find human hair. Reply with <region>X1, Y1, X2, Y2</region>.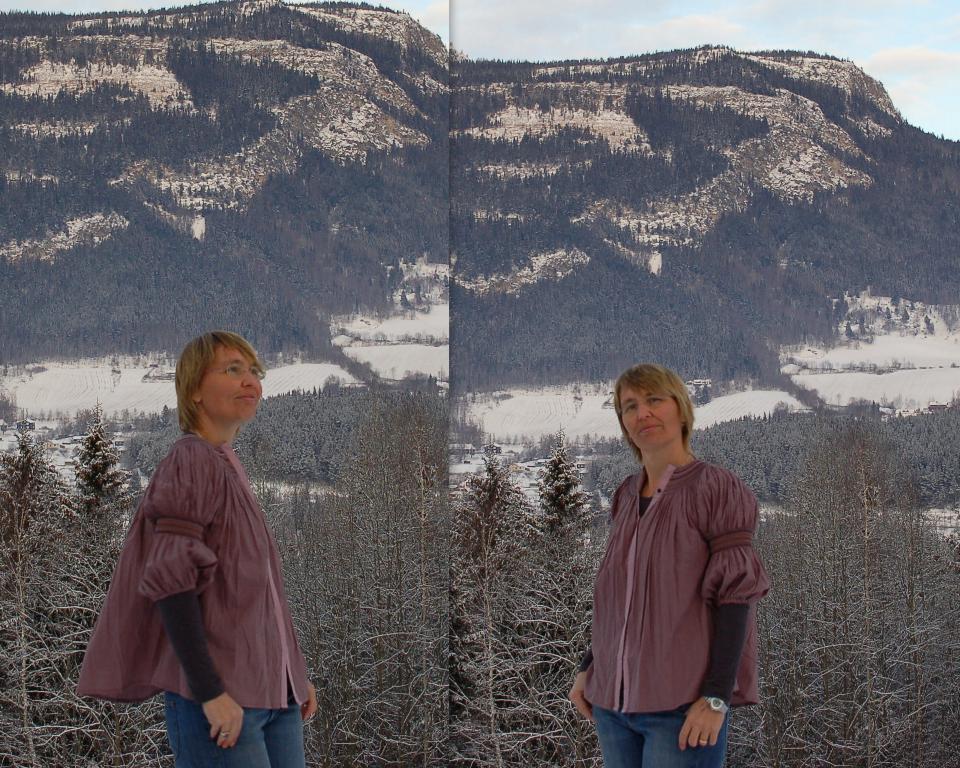
<region>613, 362, 700, 465</region>.
